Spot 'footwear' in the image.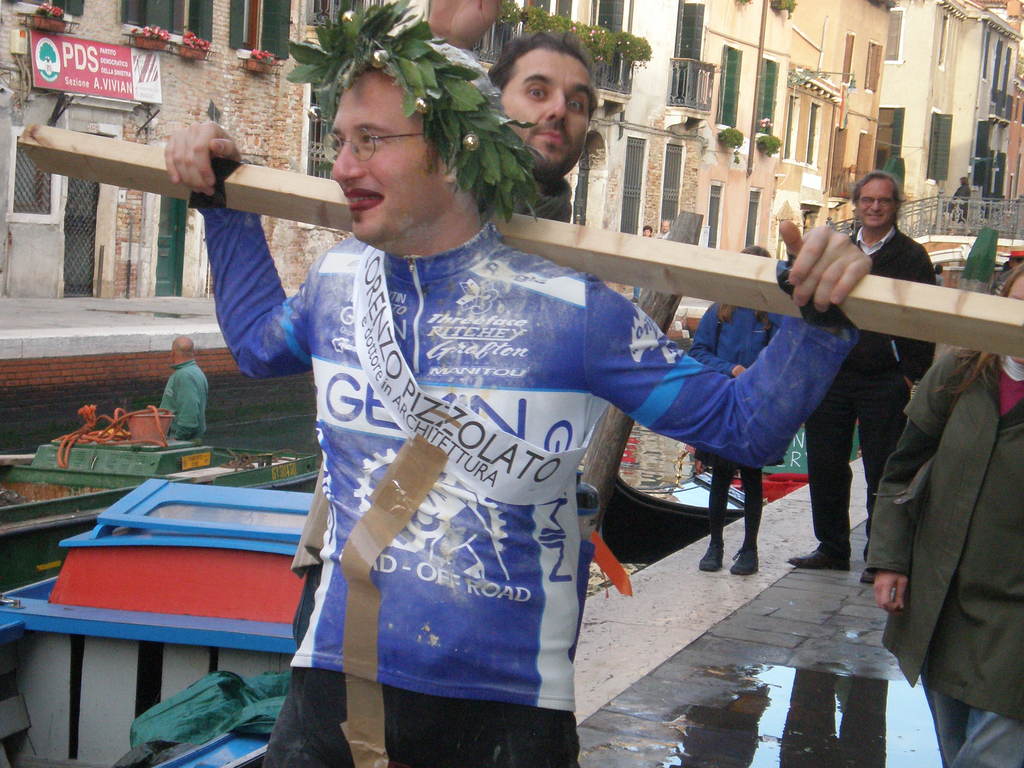
'footwear' found at {"left": 730, "top": 534, "right": 760, "bottom": 572}.
